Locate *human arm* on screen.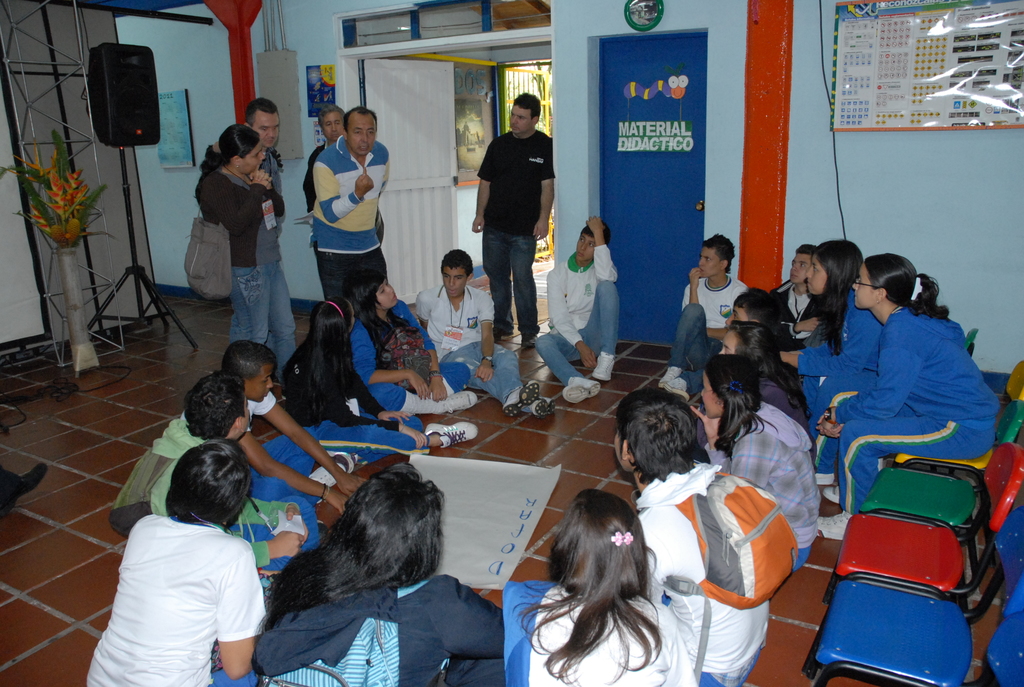
On screen at box=[353, 319, 432, 399].
